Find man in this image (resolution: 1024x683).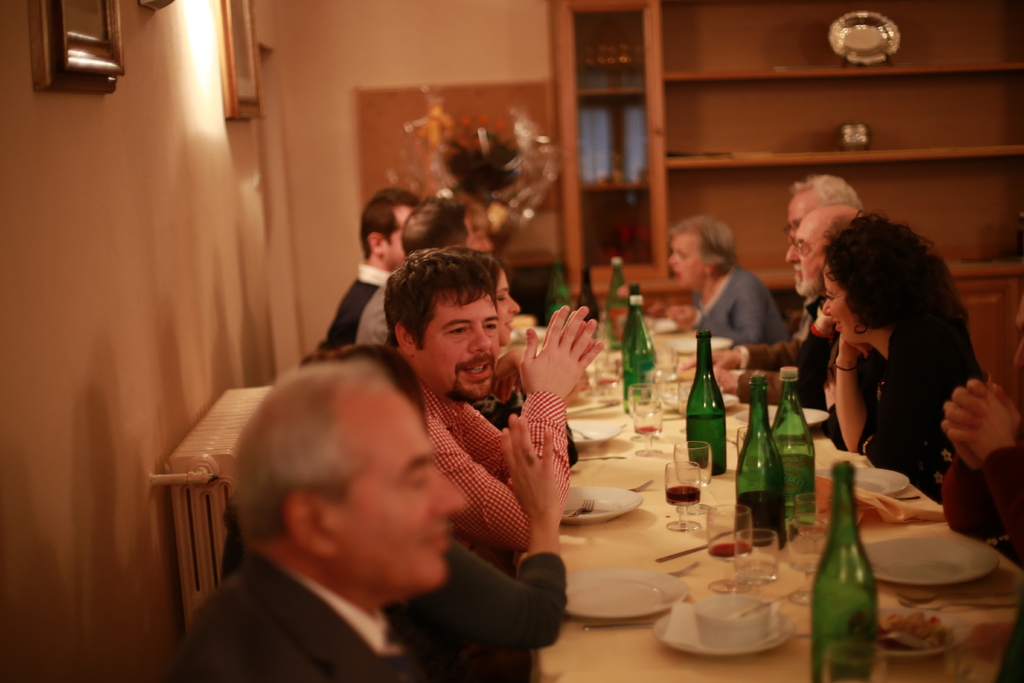
l=354, t=193, r=474, b=353.
